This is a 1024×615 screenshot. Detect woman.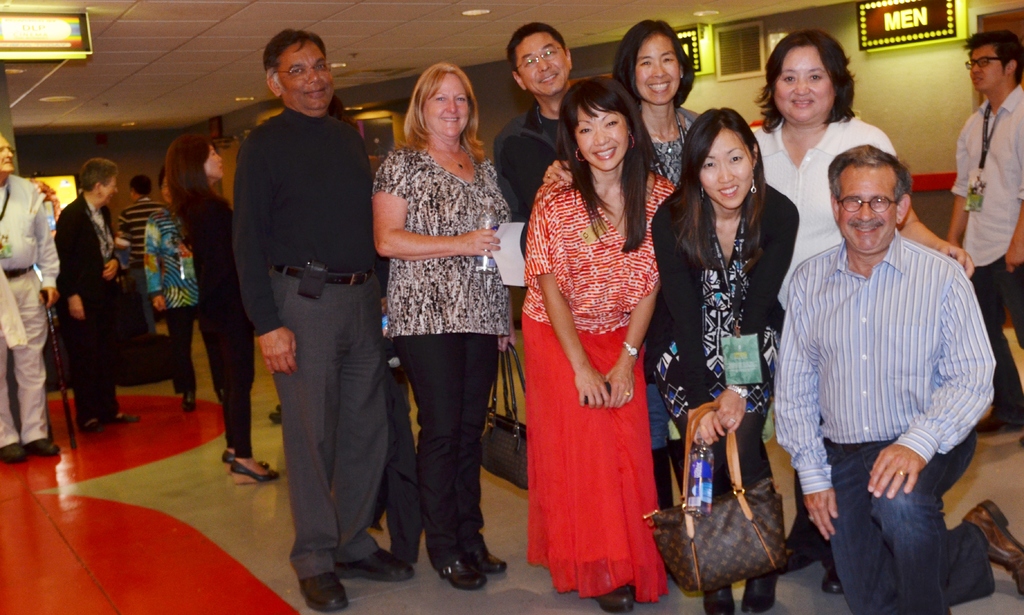
left=740, top=34, right=981, bottom=601.
